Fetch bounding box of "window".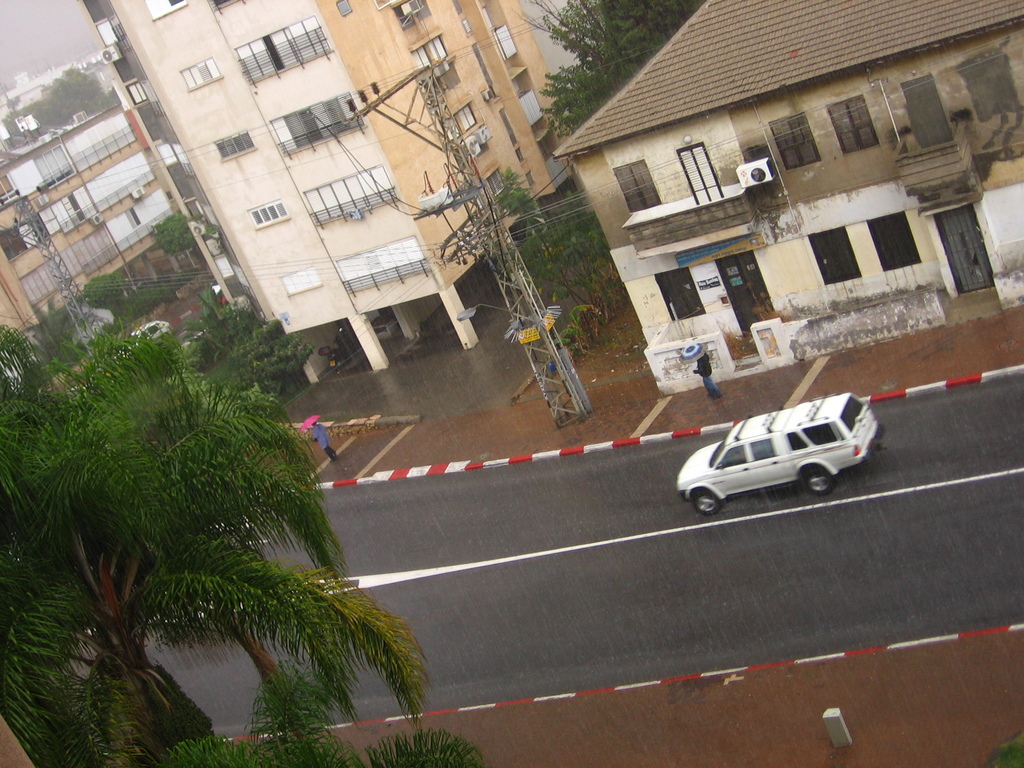
Bbox: pyautogui.locateOnScreen(94, 22, 118, 45).
